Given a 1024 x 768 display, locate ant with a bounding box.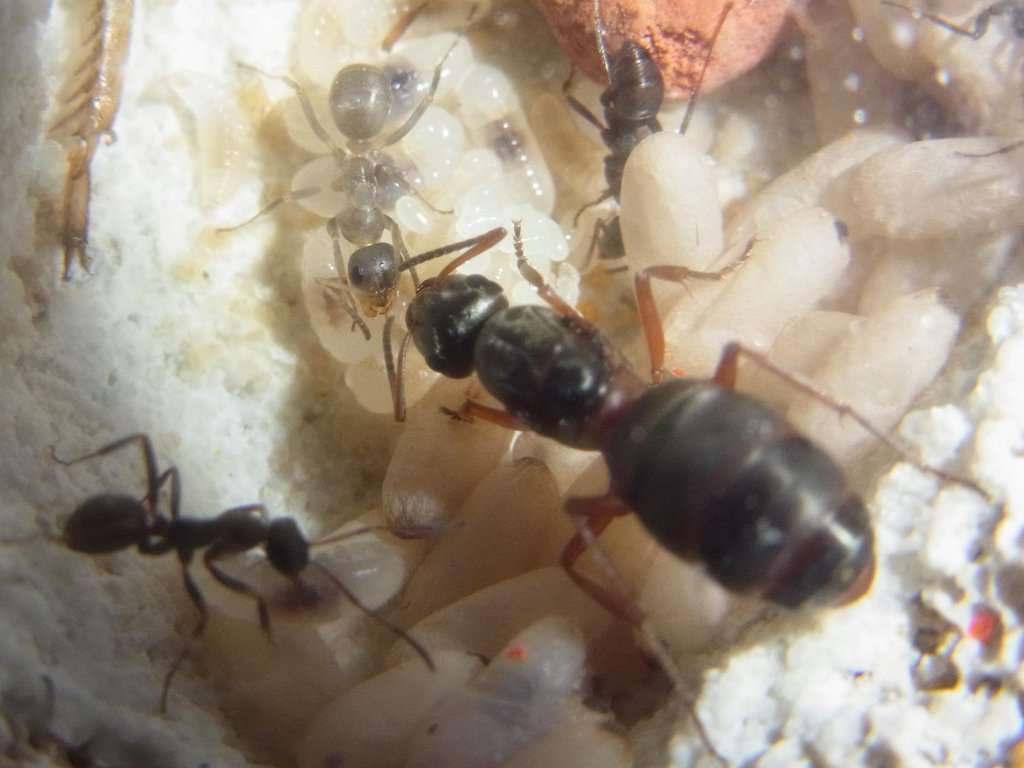
Located: locate(205, 1, 481, 348).
